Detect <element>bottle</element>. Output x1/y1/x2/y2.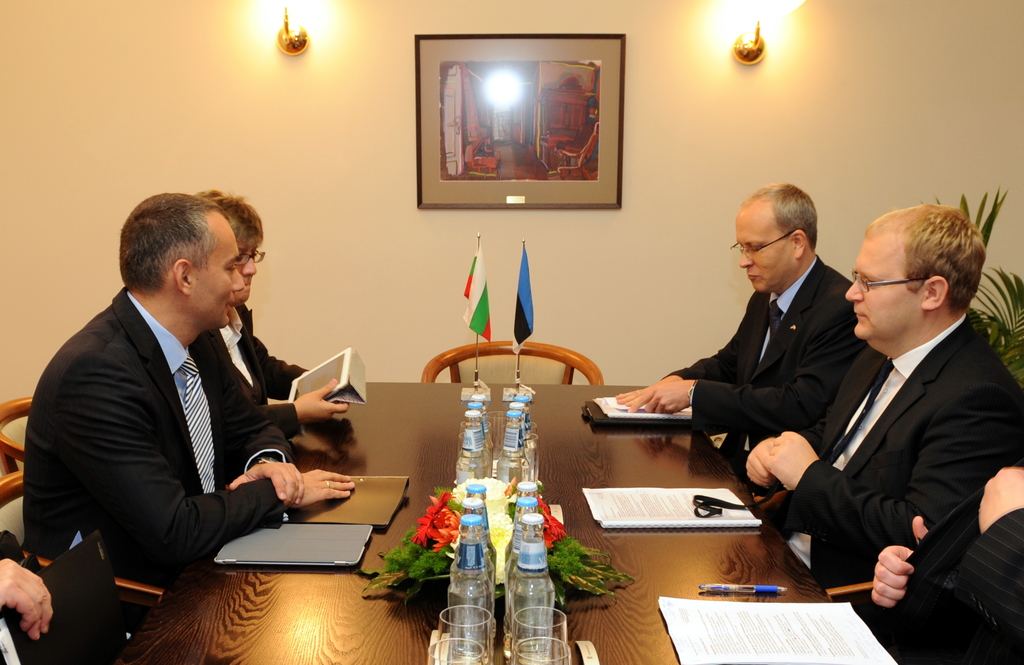
508/497/541/584.
